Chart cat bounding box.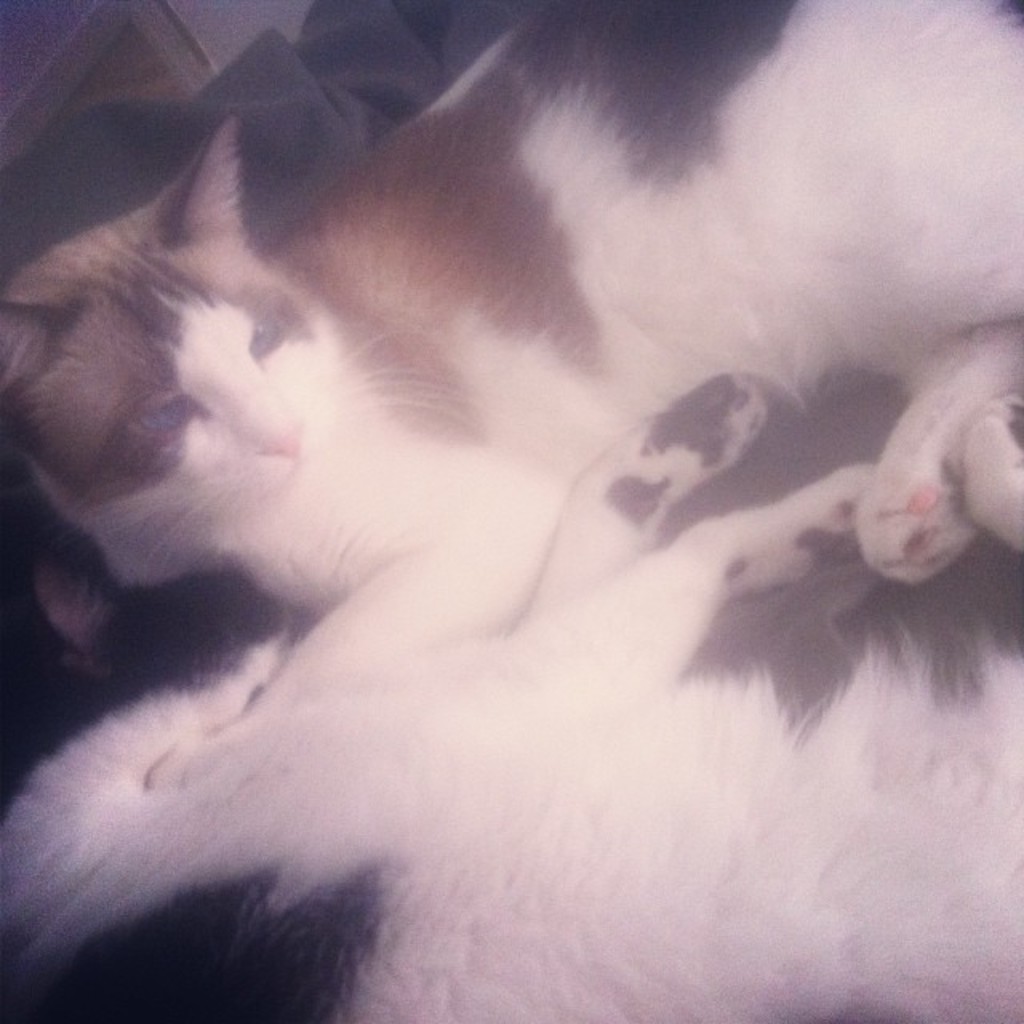
Charted: detection(22, 0, 1022, 806).
